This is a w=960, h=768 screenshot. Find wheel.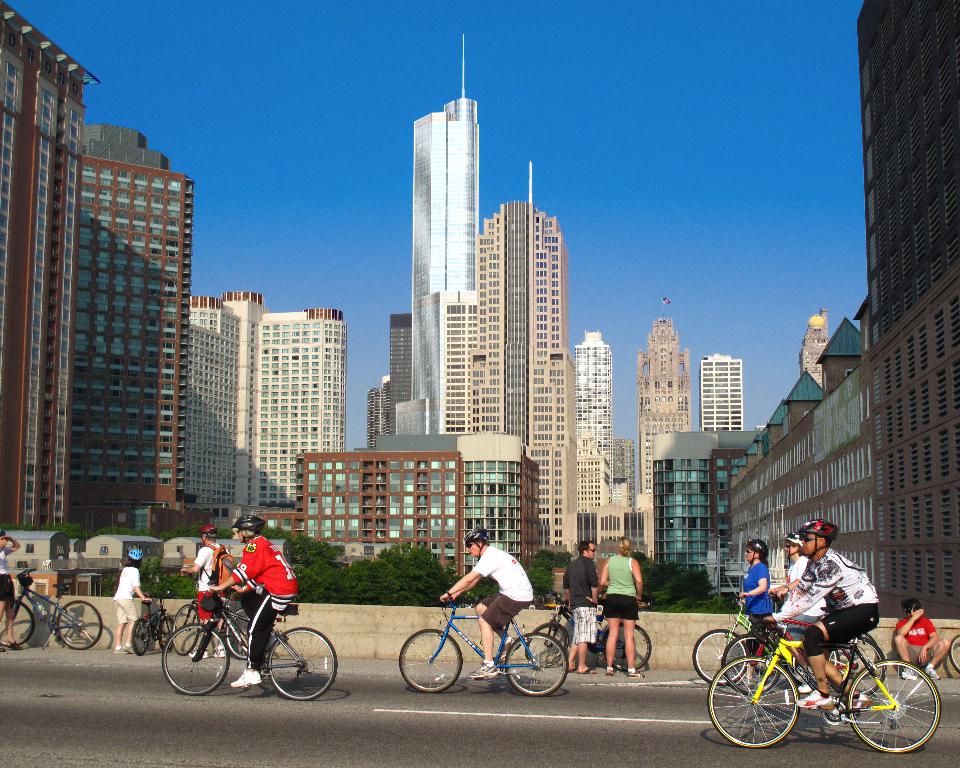
Bounding box: 58/598/105/648.
